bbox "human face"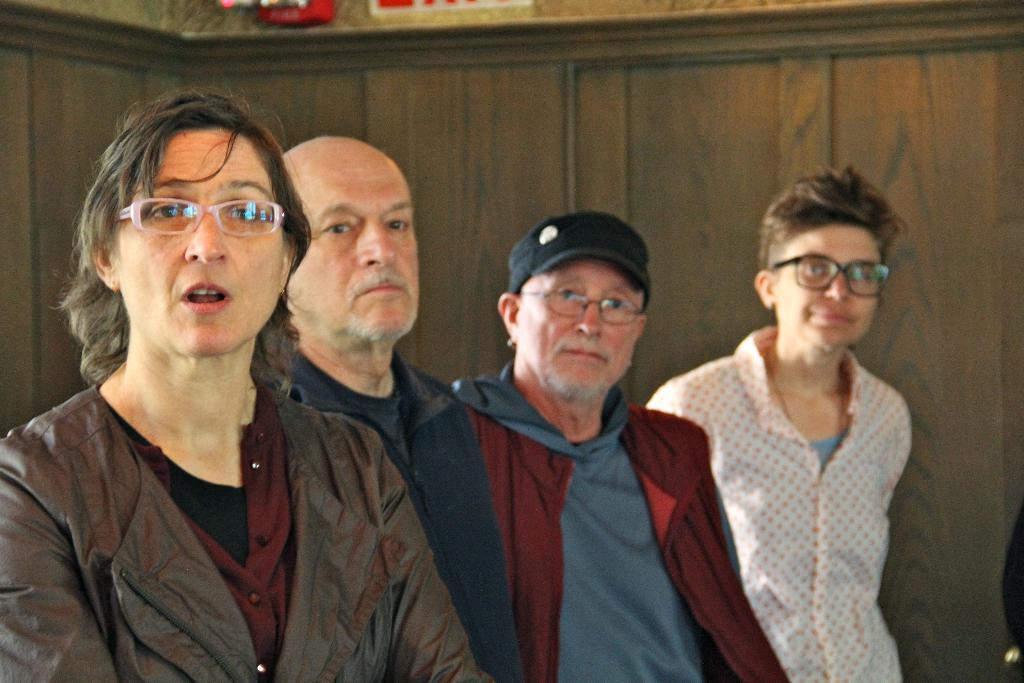
bbox=(119, 130, 279, 353)
